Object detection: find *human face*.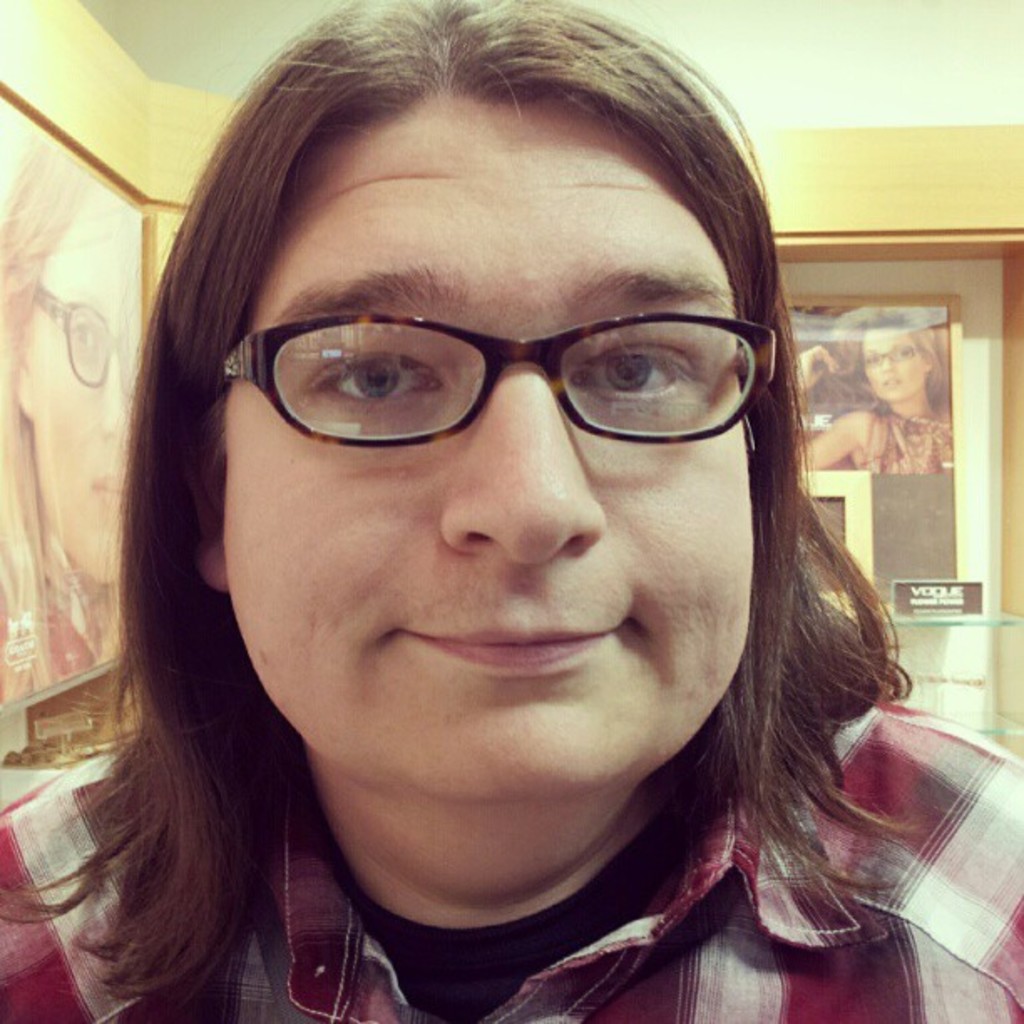
left=867, top=328, right=927, bottom=400.
